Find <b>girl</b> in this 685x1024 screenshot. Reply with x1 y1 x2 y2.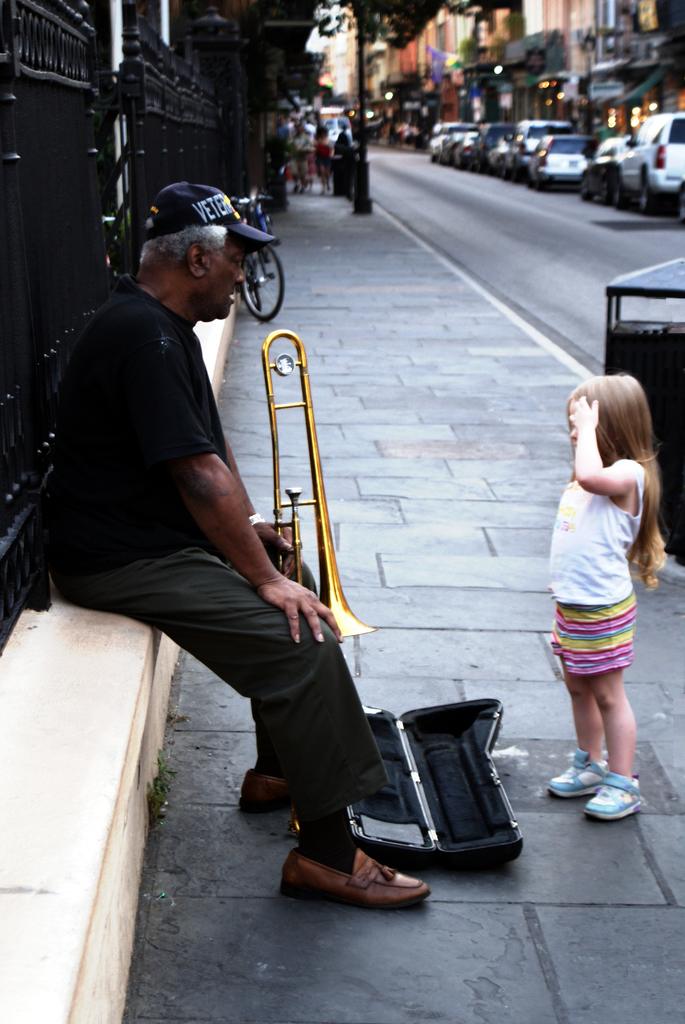
544 372 670 822.
